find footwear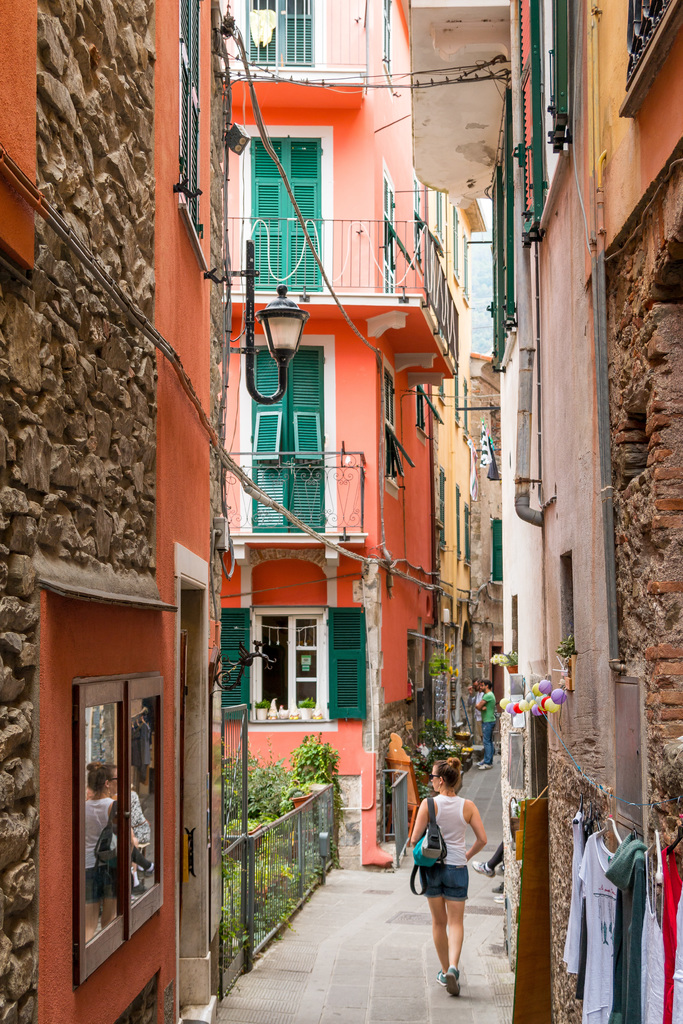
bbox=(500, 862, 504, 872)
